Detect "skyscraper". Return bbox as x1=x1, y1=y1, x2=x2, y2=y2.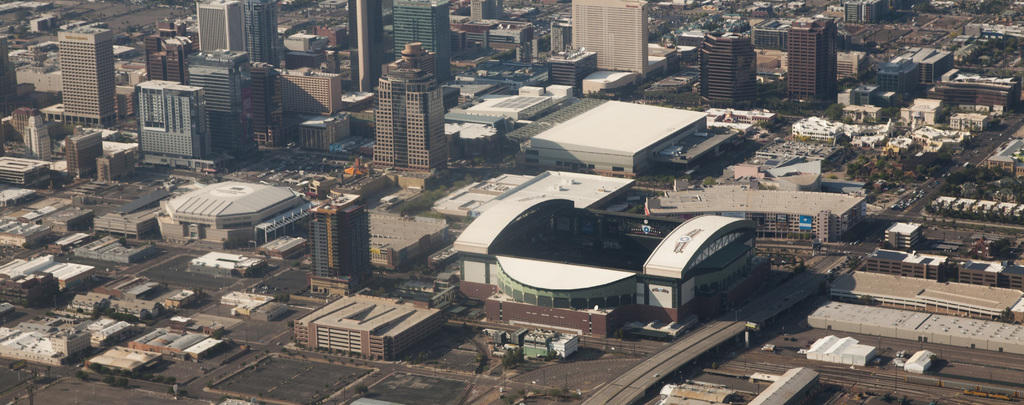
x1=346, y1=0, x2=373, y2=102.
